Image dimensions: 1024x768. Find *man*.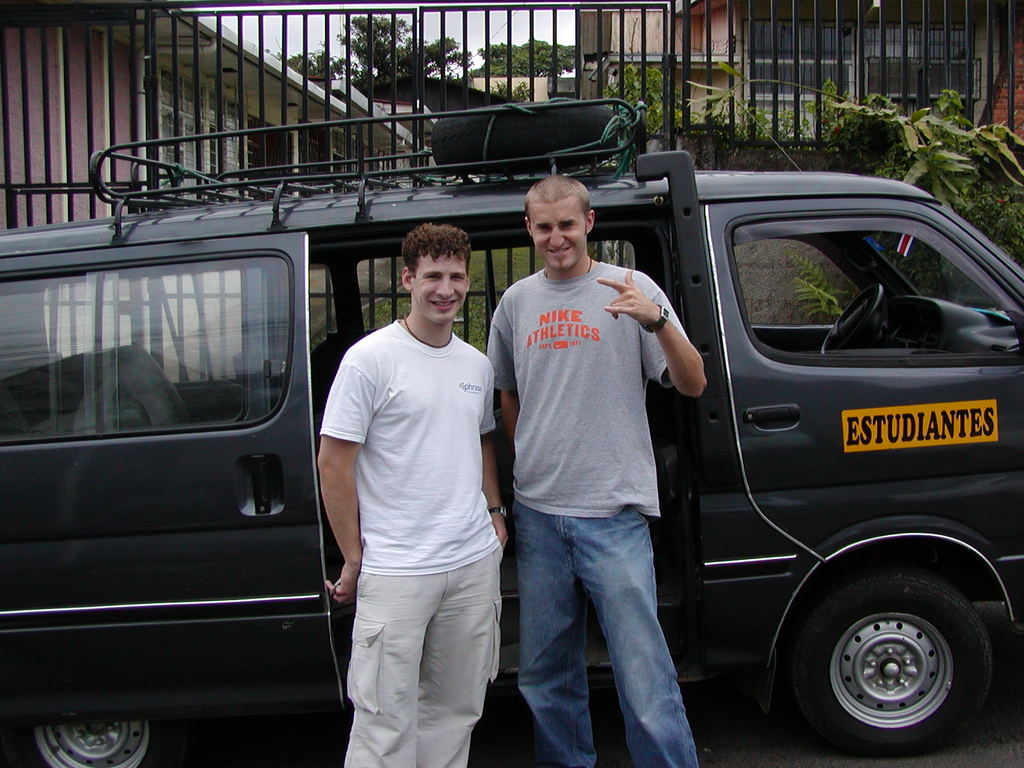
x1=476 y1=175 x2=705 y2=767.
